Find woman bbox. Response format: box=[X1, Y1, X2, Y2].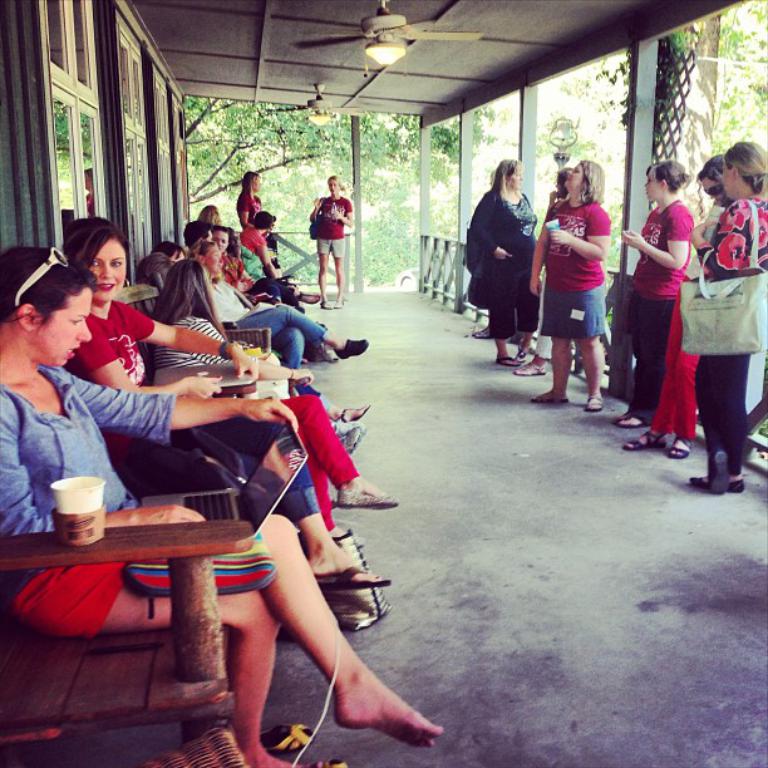
box=[532, 159, 611, 414].
